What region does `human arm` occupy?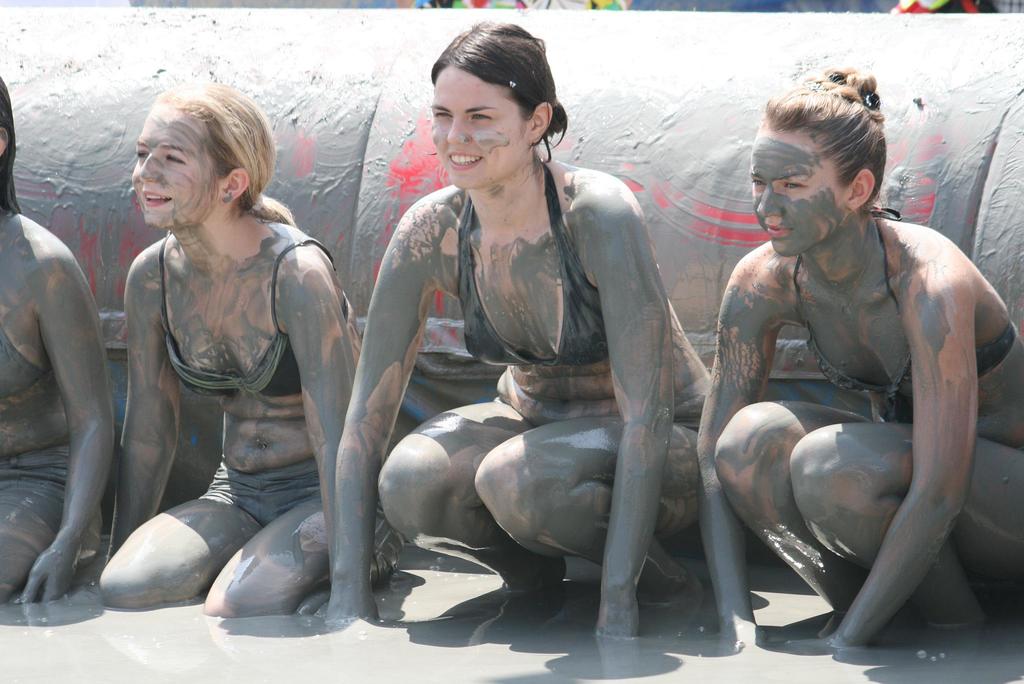
322 215 460 622.
